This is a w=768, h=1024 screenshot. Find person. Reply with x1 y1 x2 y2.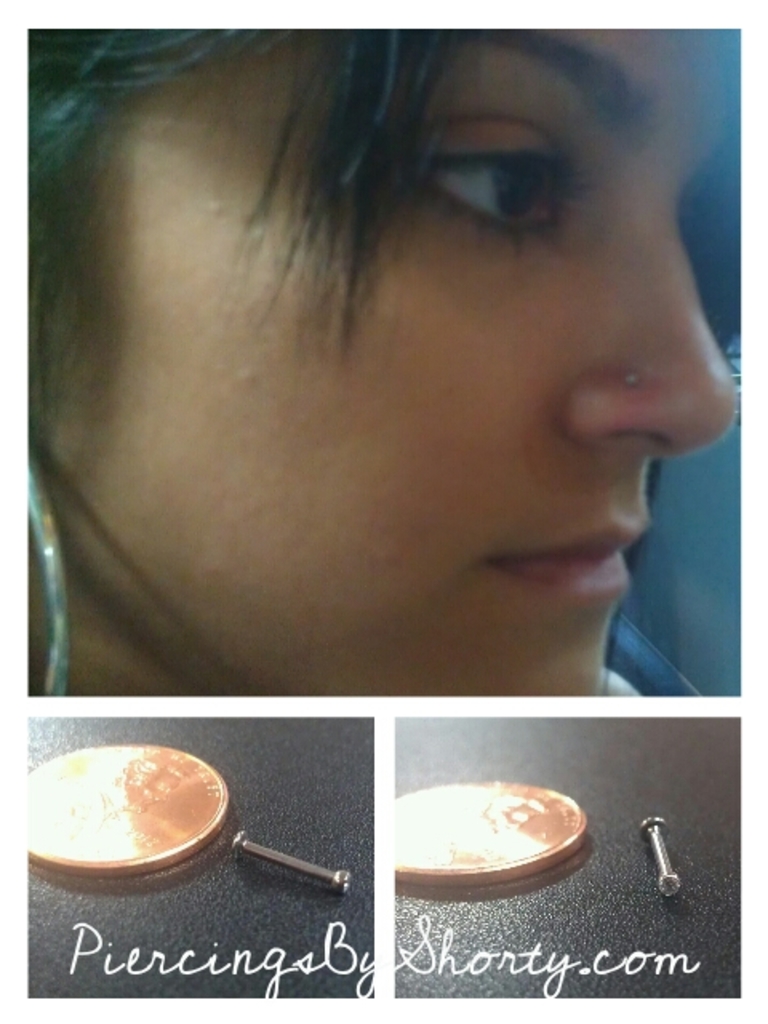
29 21 741 694.
